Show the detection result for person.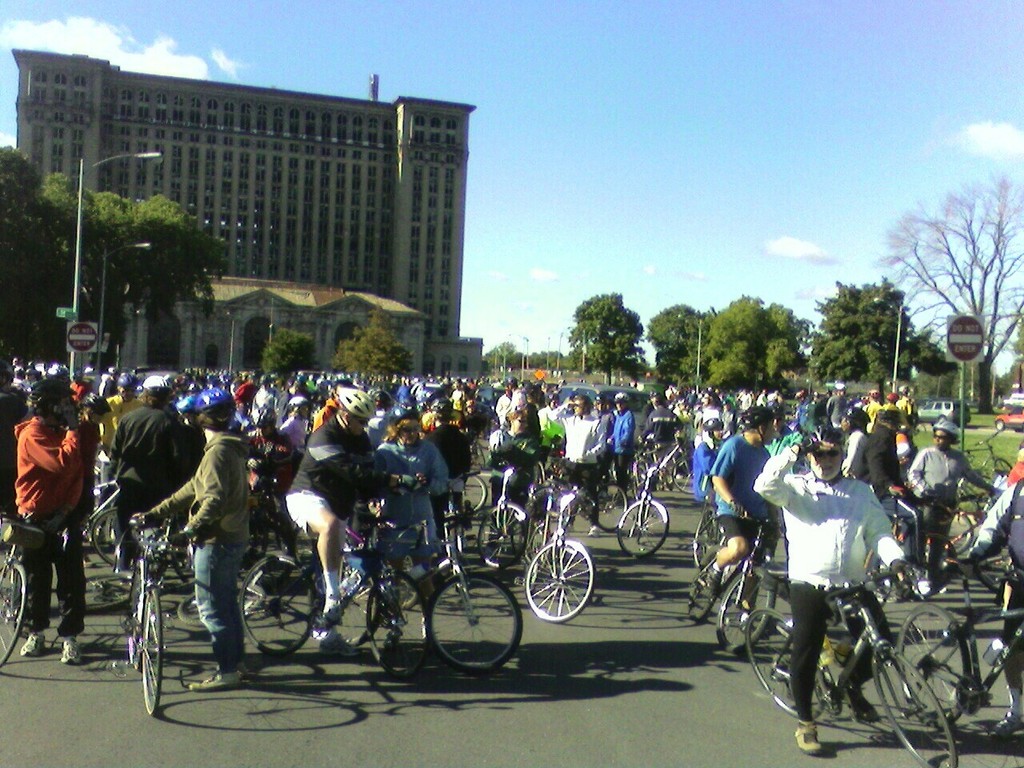
<box>883,398,902,418</box>.
